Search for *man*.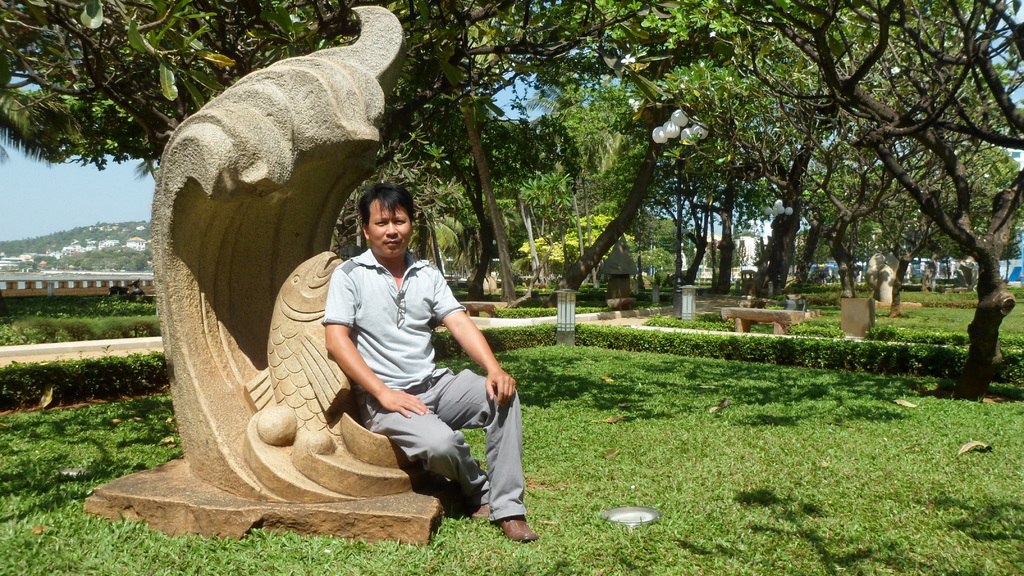
Found at bbox=[321, 182, 543, 543].
